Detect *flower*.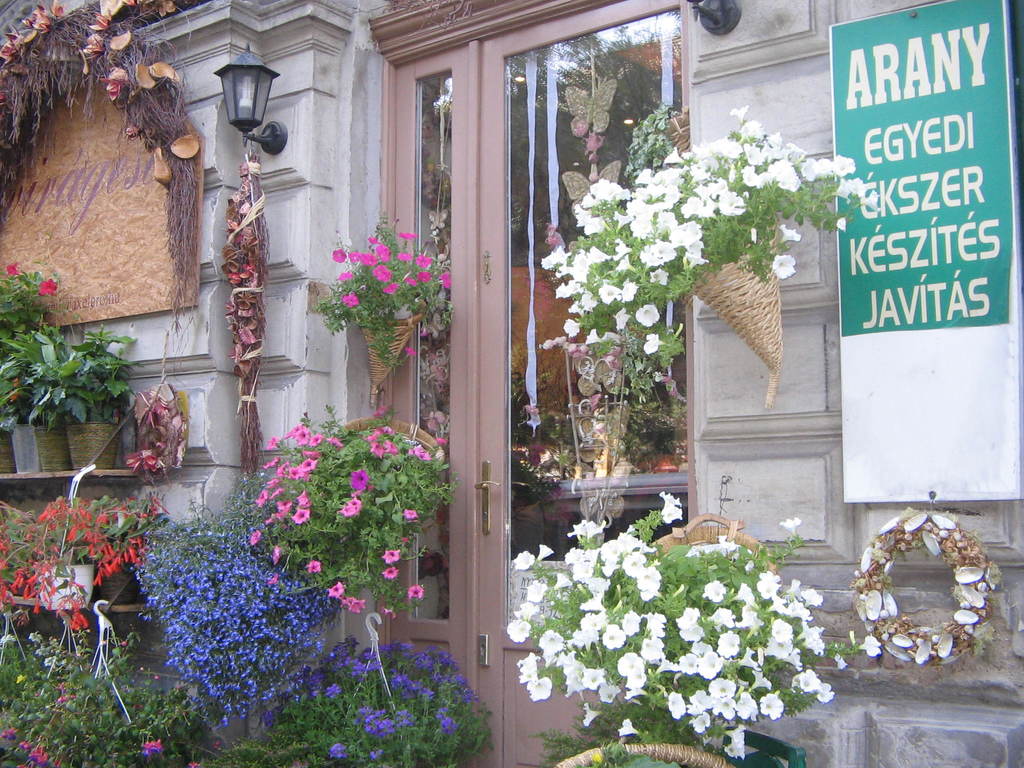
Detected at bbox=[337, 294, 361, 304].
